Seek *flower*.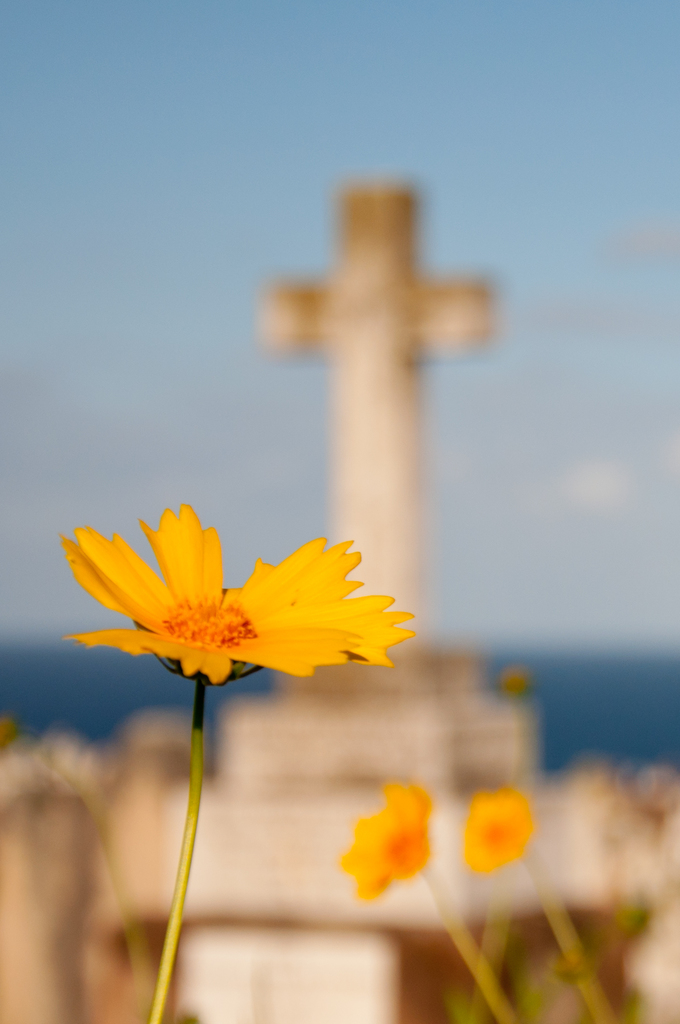
(57,505,390,711).
